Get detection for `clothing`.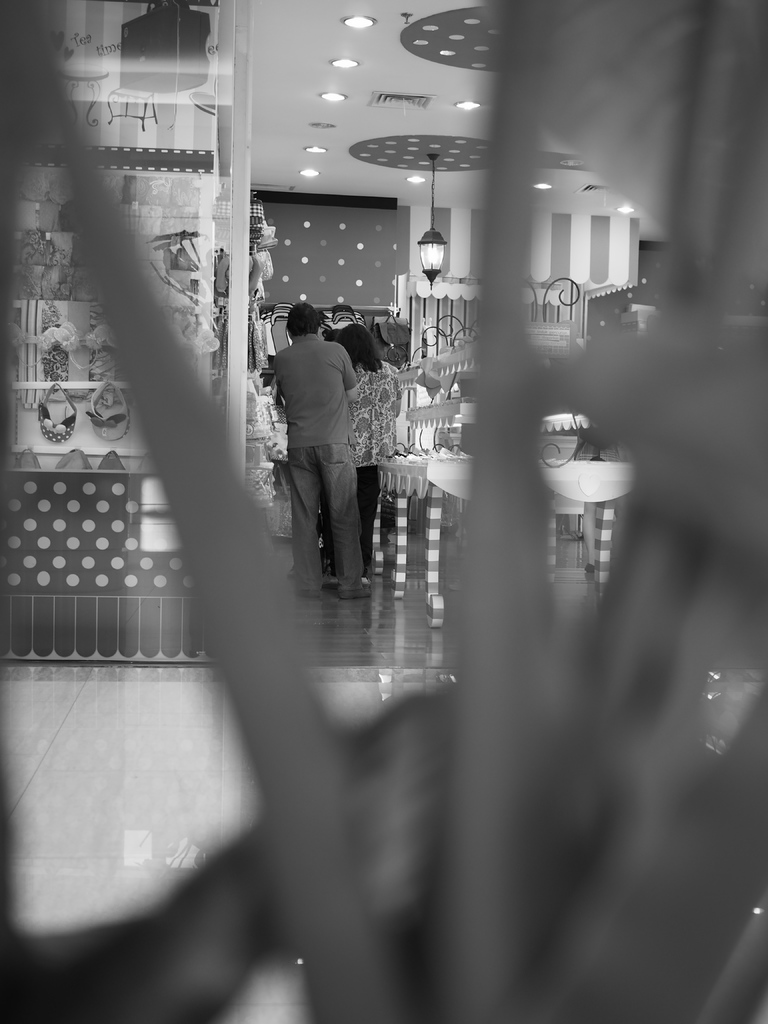
Detection: <region>266, 330, 364, 593</region>.
